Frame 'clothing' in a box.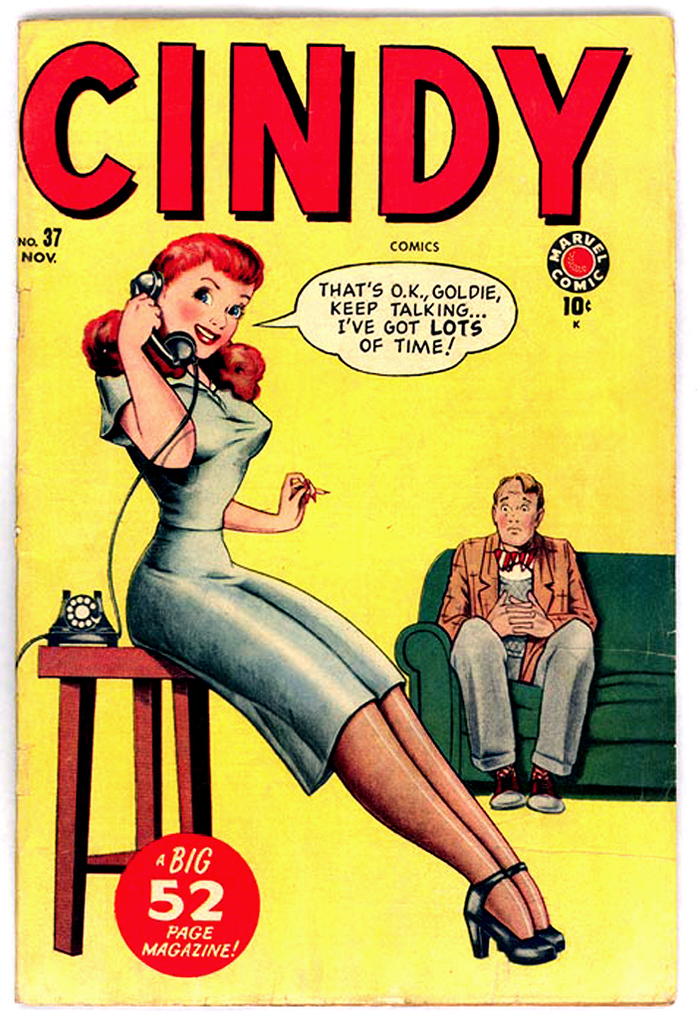
rect(432, 526, 595, 785).
